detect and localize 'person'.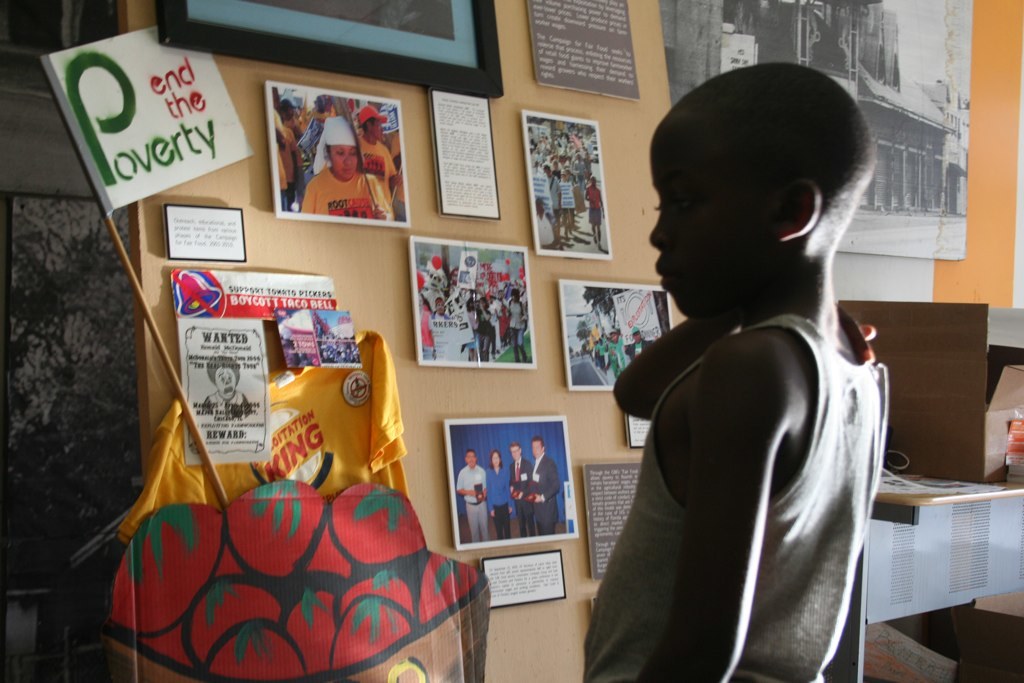
Localized at box(511, 441, 535, 538).
